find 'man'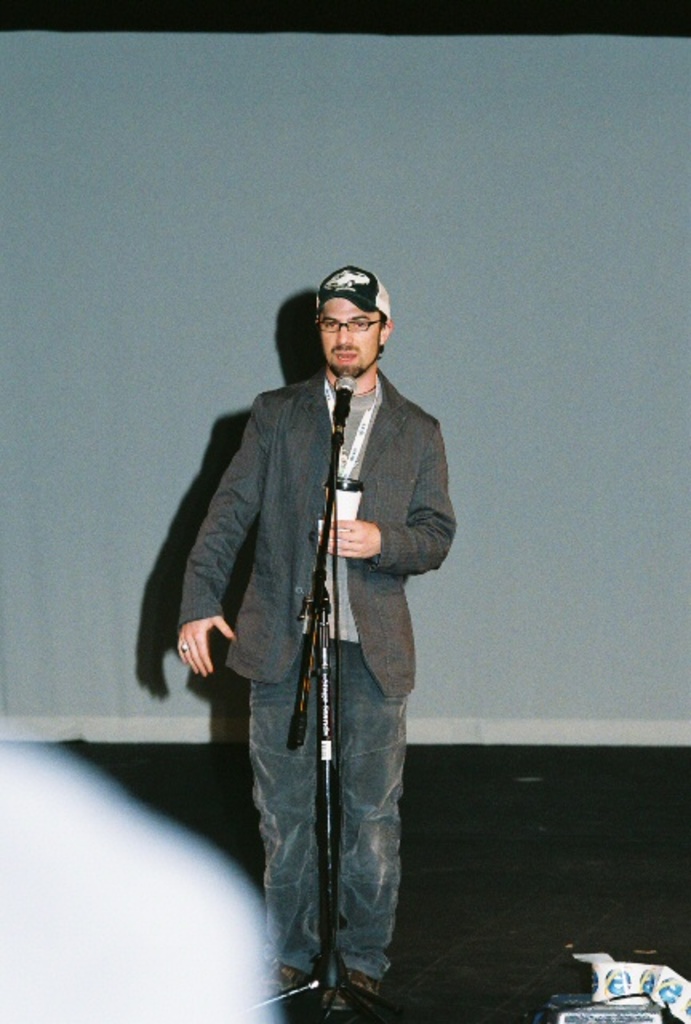
<bbox>150, 264, 465, 989</bbox>
